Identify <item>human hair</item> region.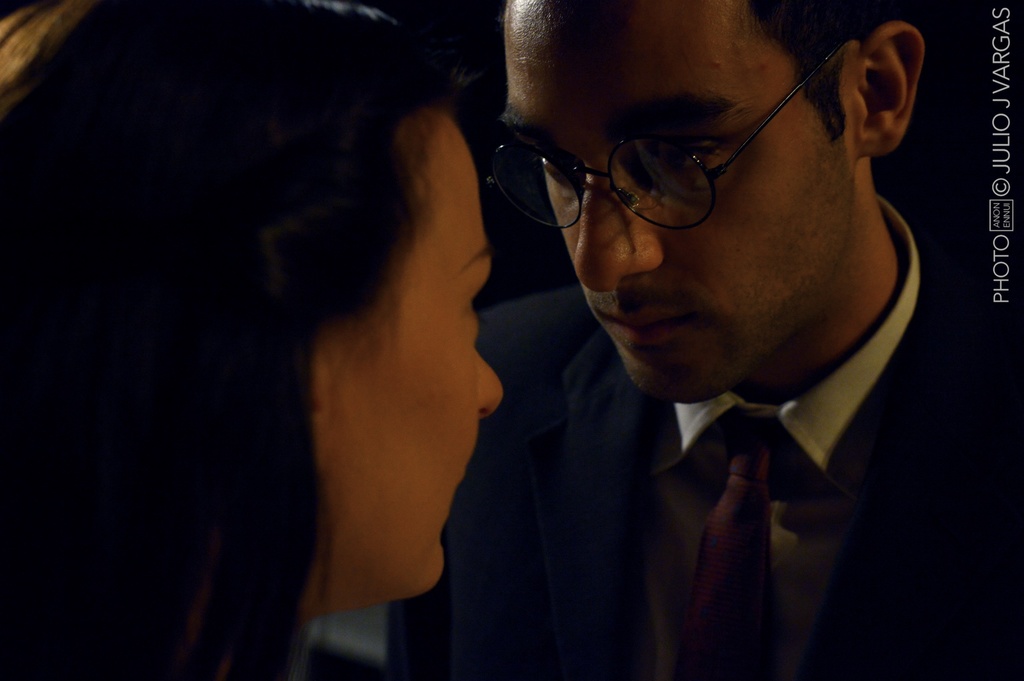
Region: <bbox>744, 0, 906, 131</bbox>.
